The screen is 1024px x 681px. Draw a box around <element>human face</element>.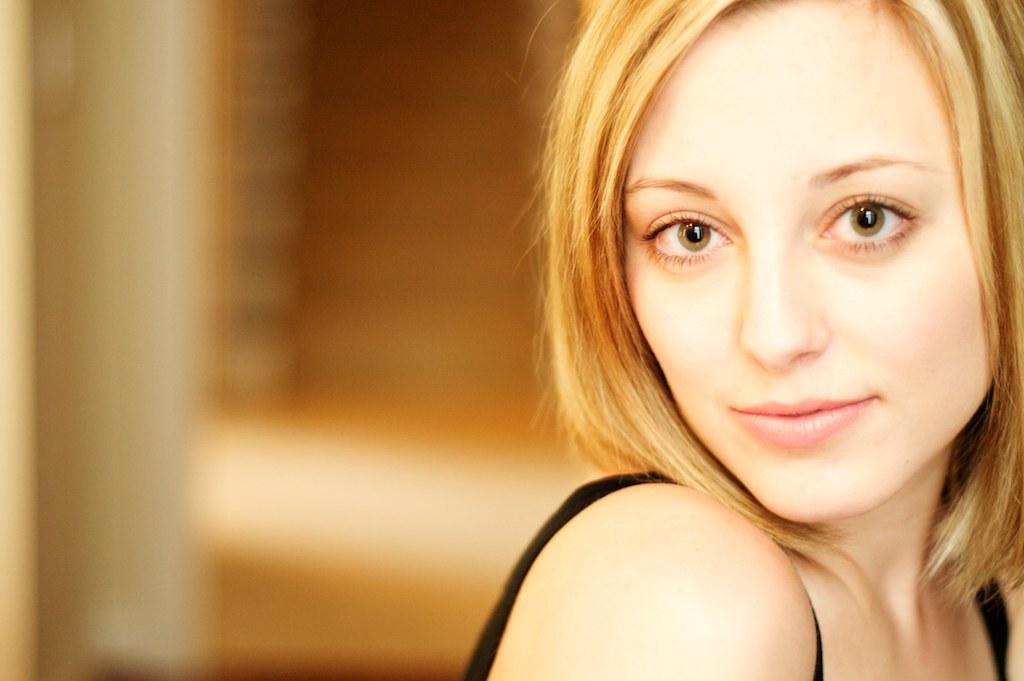
(622,0,993,518).
